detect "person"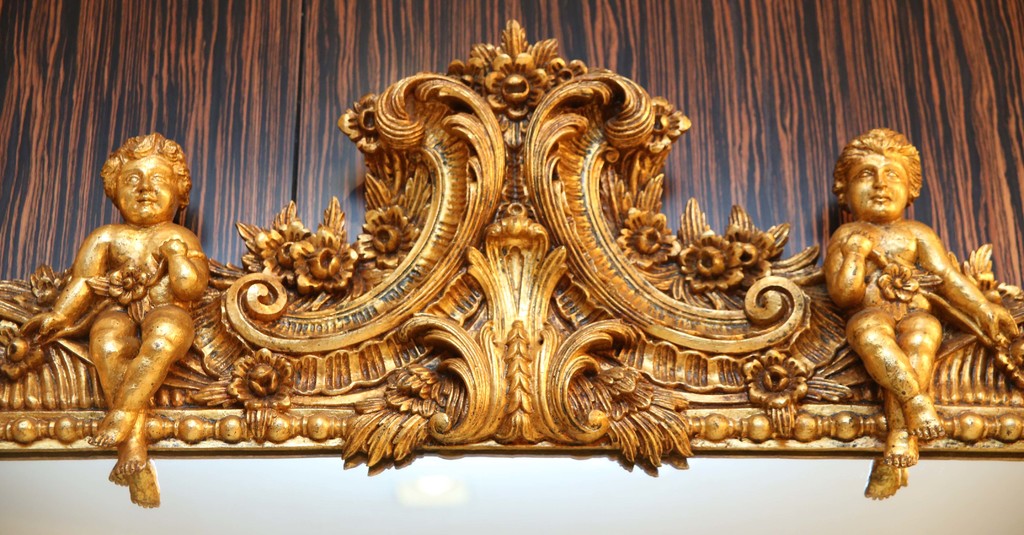
23:131:207:507
